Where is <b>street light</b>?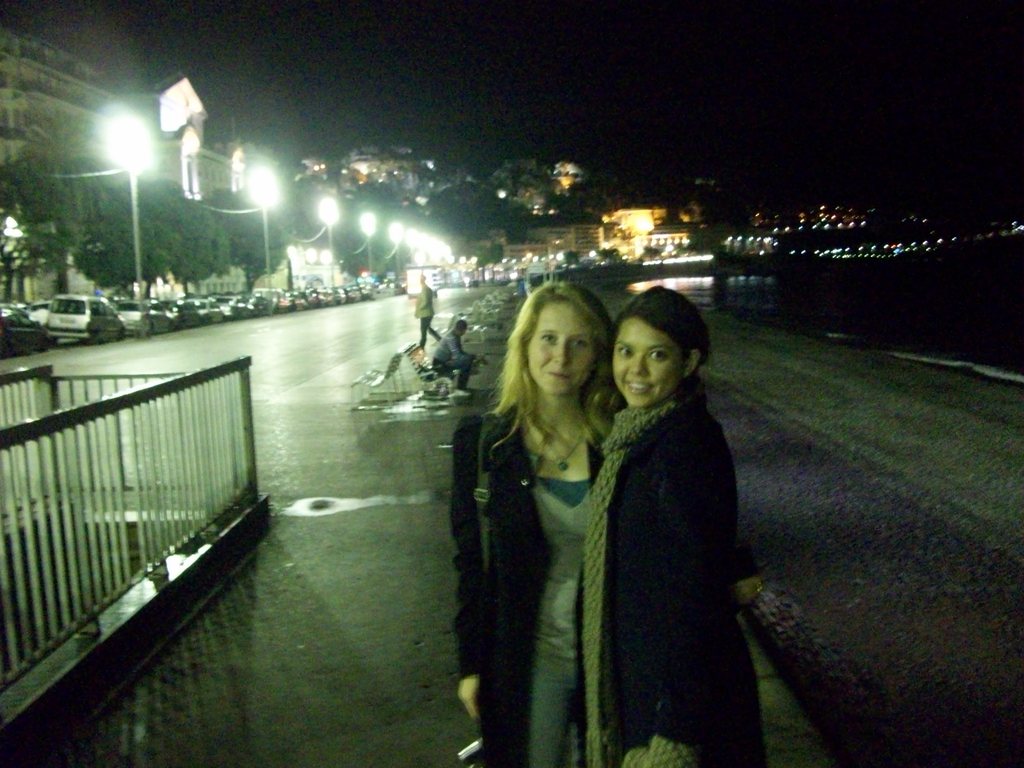
400:228:417:296.
